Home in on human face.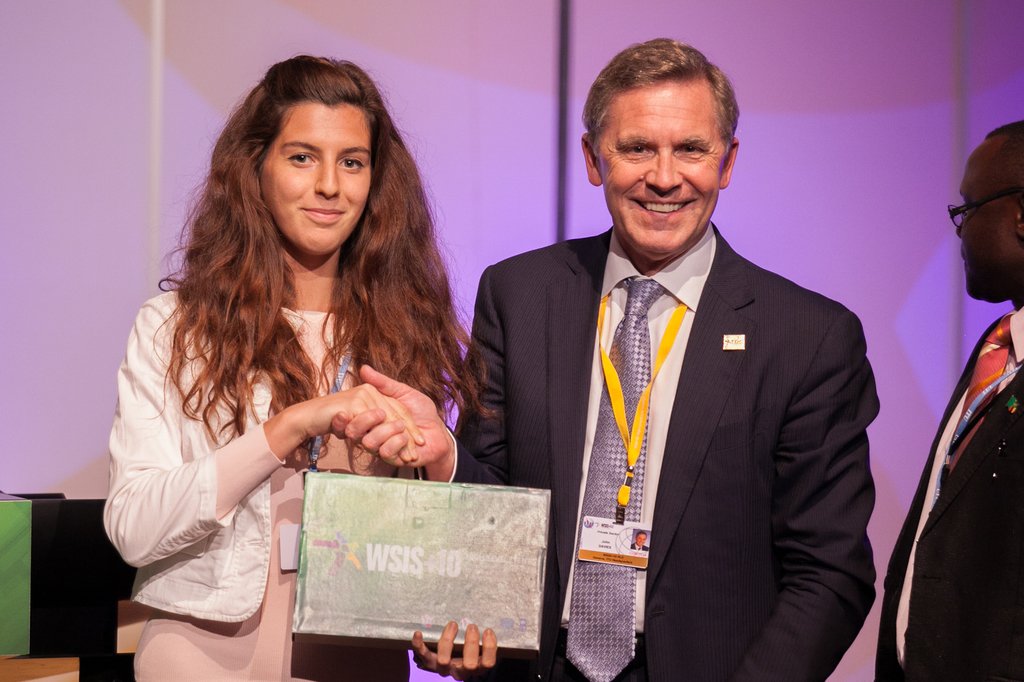
Homed in at detection(949, 150, 1005, 298).
